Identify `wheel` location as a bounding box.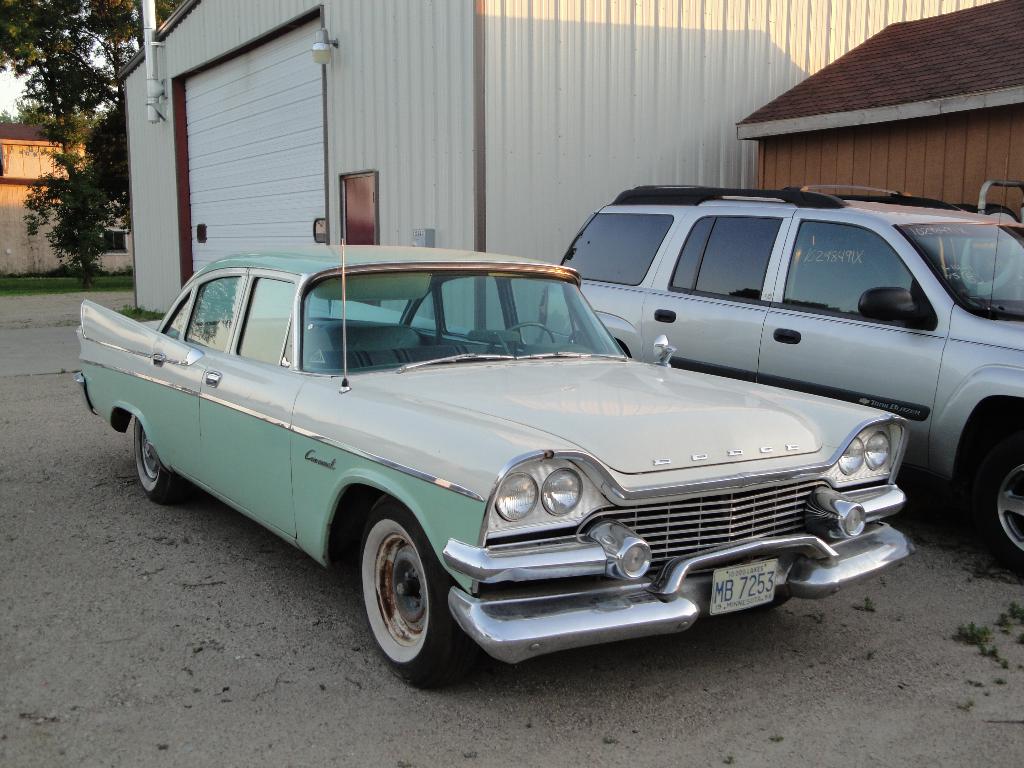
[x1=346, y1=522, x2=451, y2=671].
